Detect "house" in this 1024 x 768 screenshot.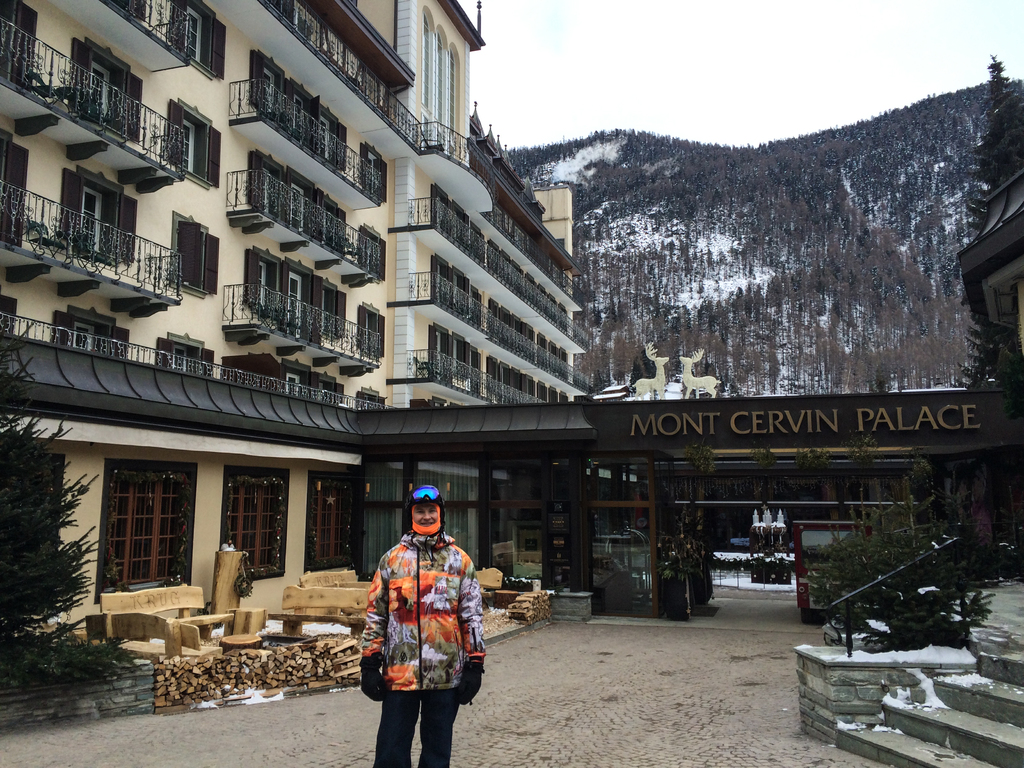
Detection: box=[0, 305, 595, 648].
